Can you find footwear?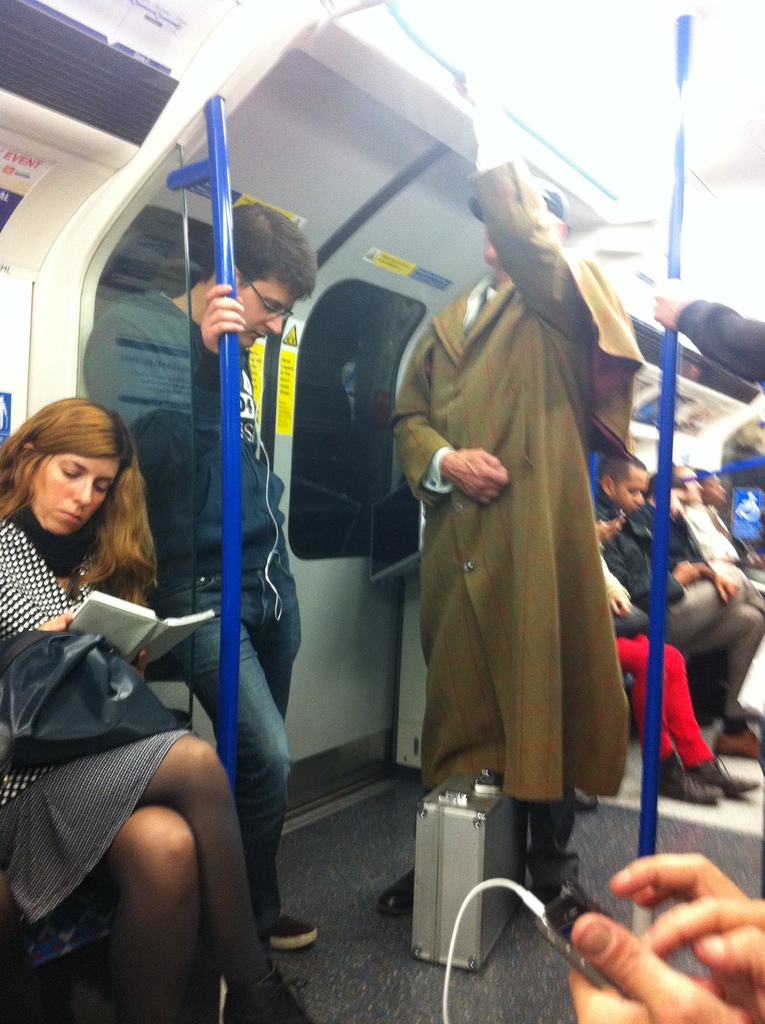
Yes, bounding box: <box>656,750,721,810</box>.
